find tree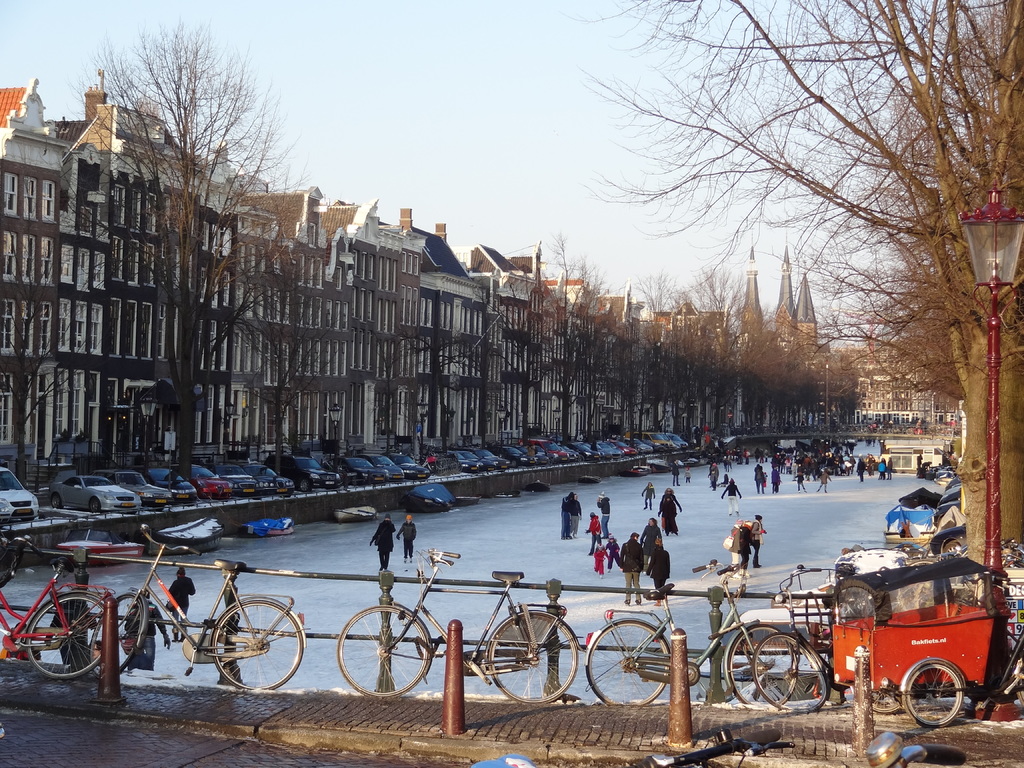
243,262,342,453
